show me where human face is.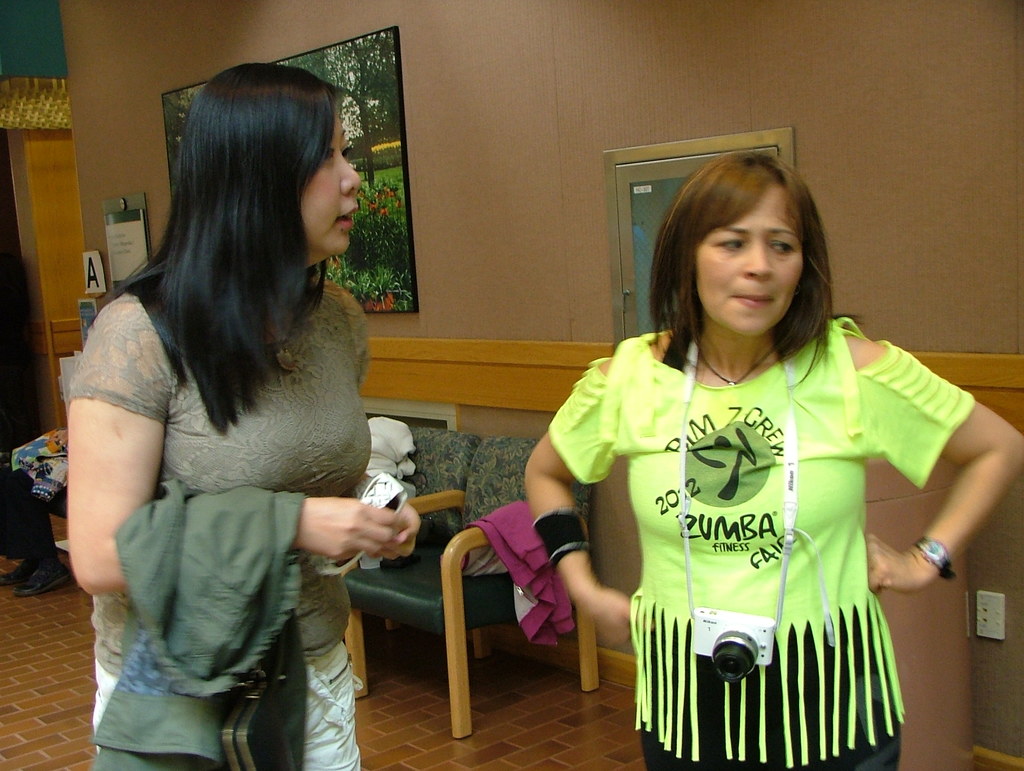
human face is at left=694, top=182, right=805, bottom=337.
